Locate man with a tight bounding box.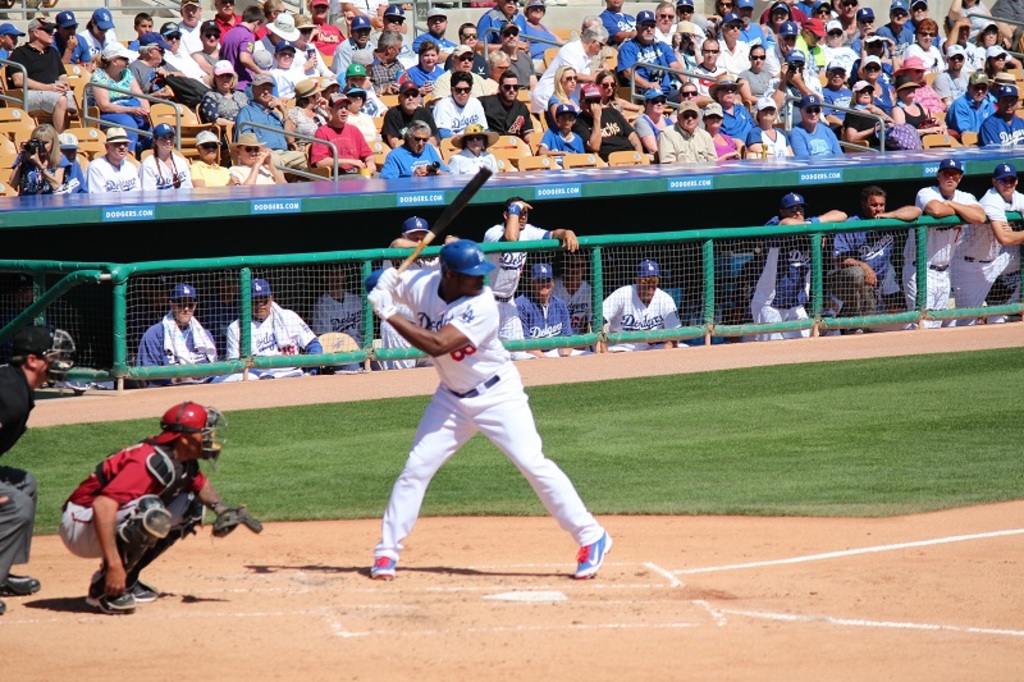
left=598, top=256, right=690, bottom=356.
